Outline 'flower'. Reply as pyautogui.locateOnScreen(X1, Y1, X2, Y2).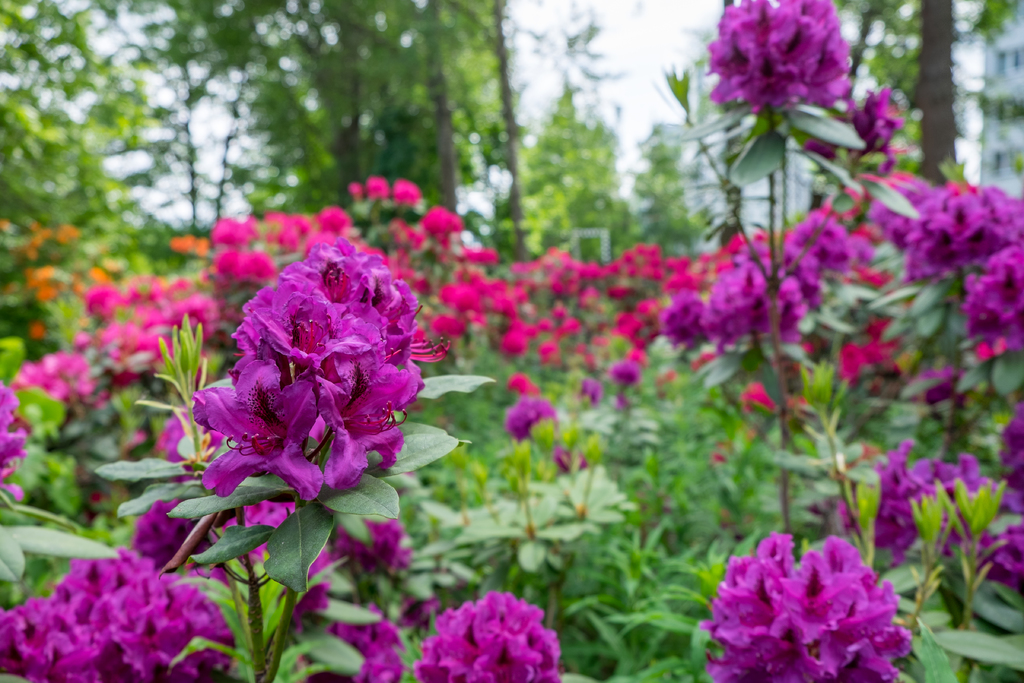
pyautogui.locateOnScreen(559, 424, 584, 450).
